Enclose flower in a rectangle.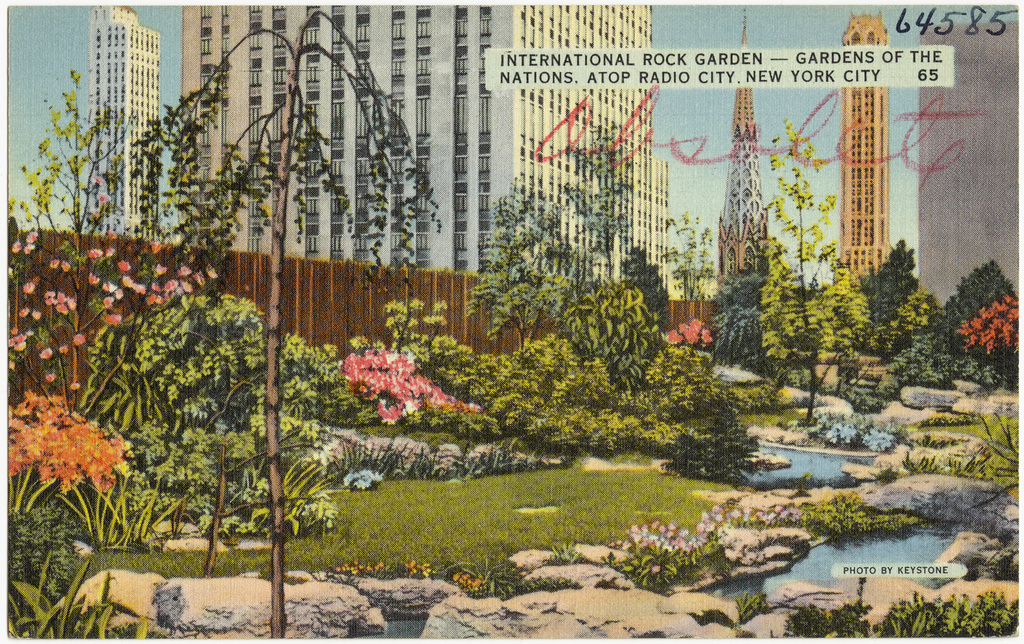
[x1=25, y1=232, x2=40, y2=241].
